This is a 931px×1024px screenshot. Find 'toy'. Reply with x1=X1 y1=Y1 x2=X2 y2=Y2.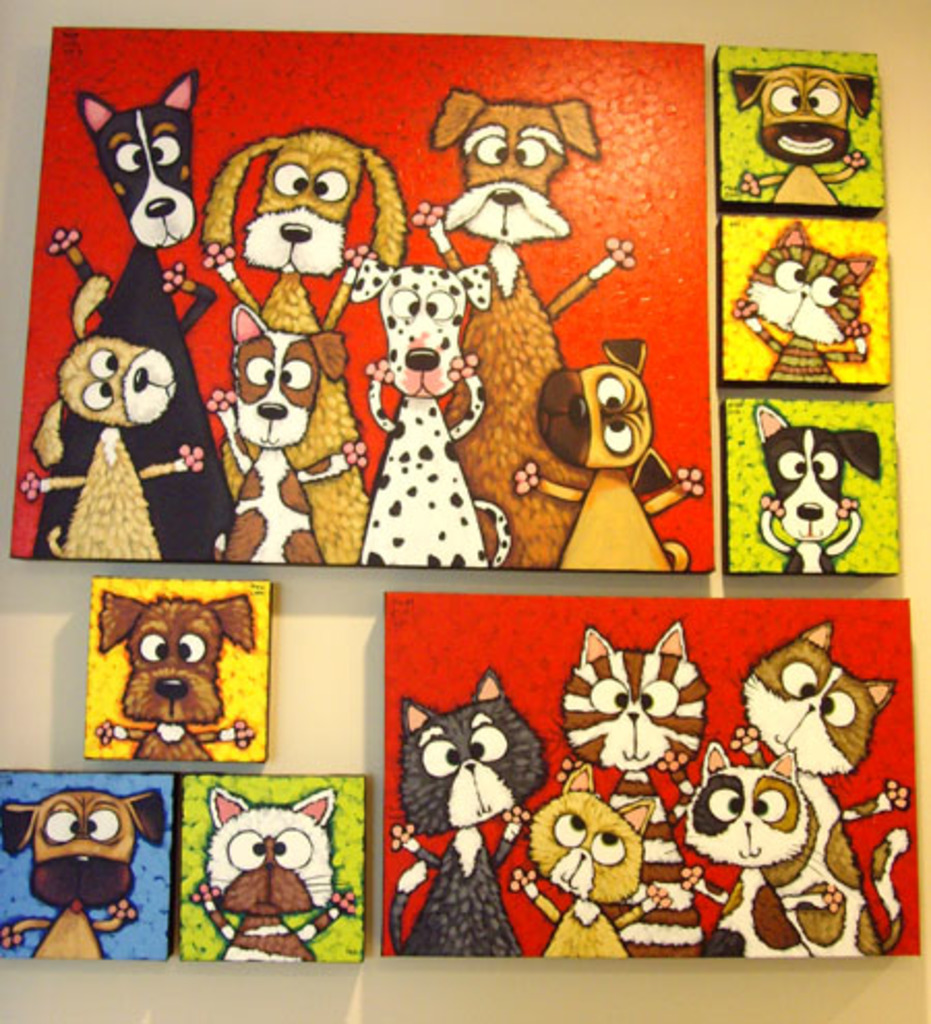
x1=385 y1=668 x2=552 y2=962.
